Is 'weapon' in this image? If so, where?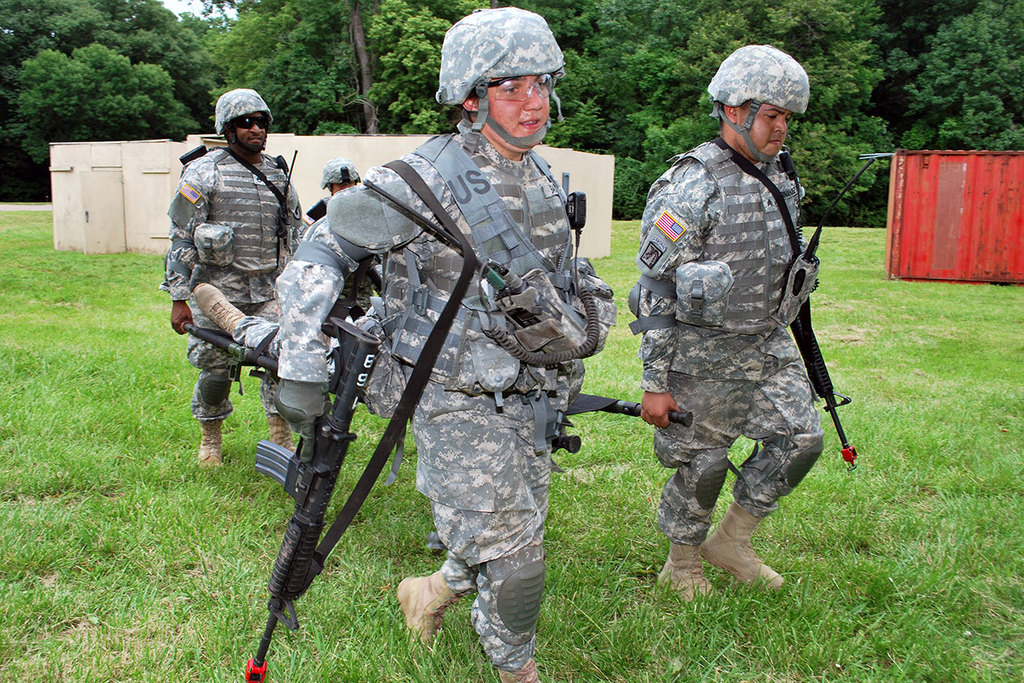
Yes, at 778 215 864 471.
